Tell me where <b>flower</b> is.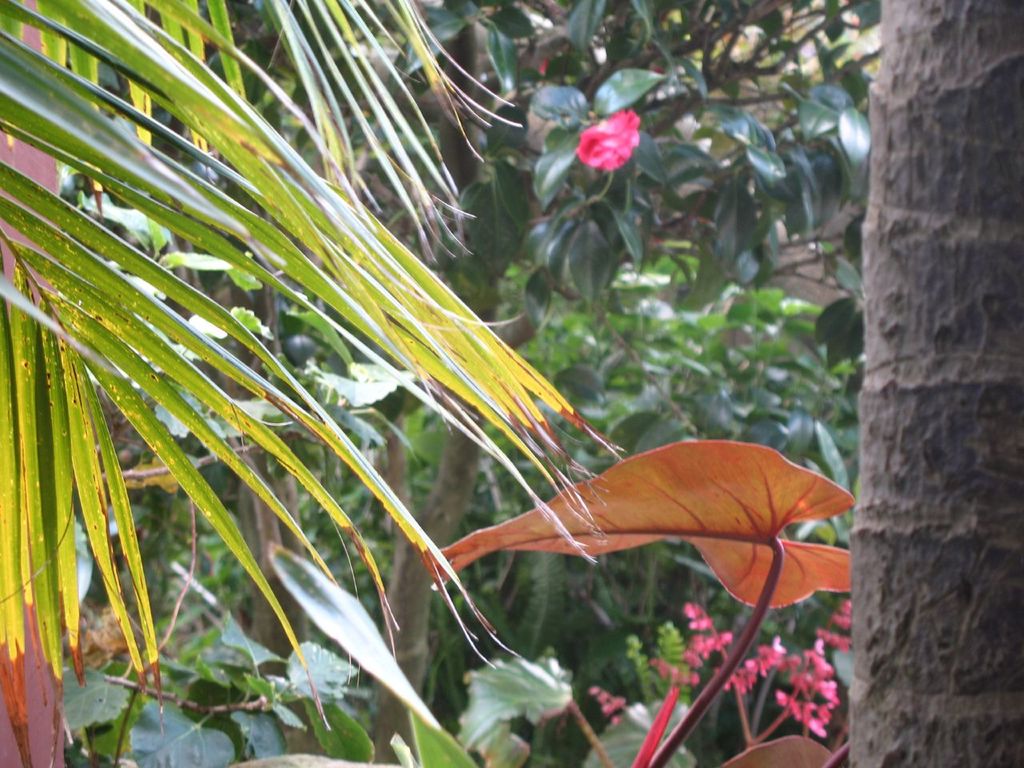
<b>flower</b> is at 554/87/658/178.
